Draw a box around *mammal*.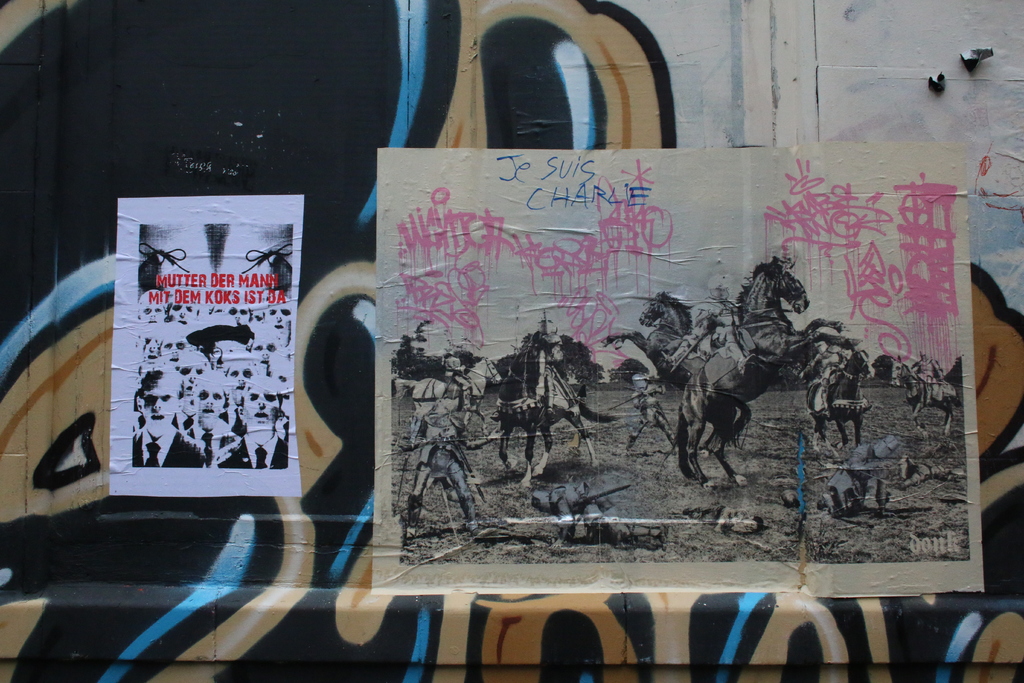
<bbox>133, 367, 203, 470</bbox>.
